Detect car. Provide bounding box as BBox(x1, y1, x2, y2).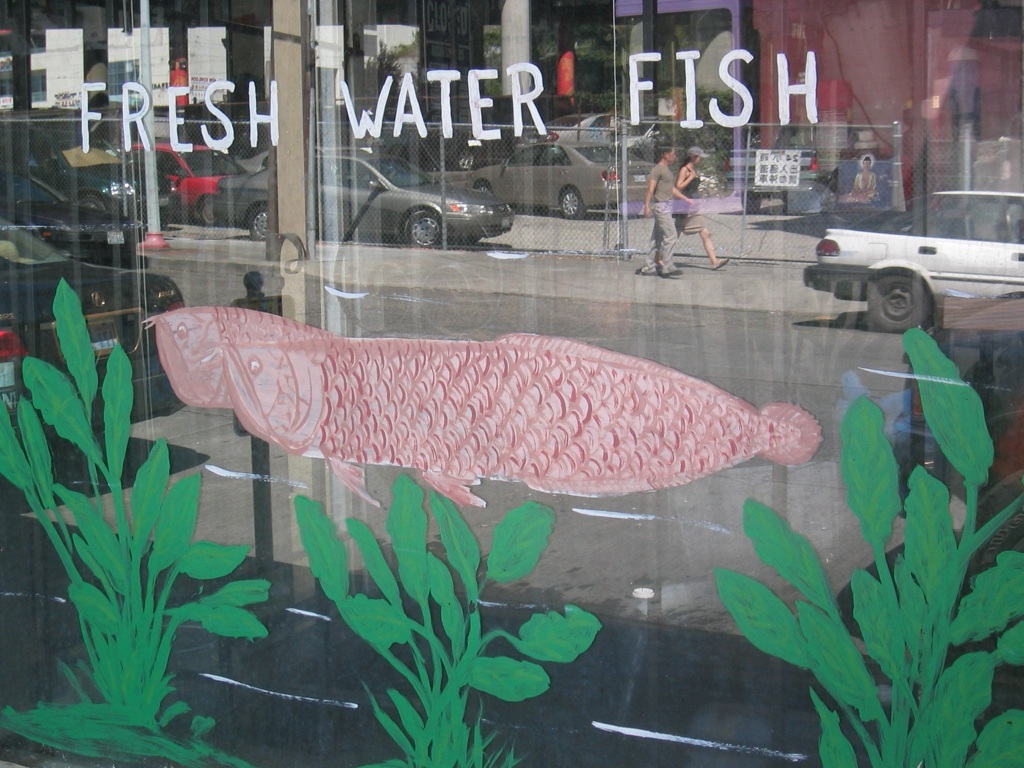
BBox(0, 218, 182, 420).
